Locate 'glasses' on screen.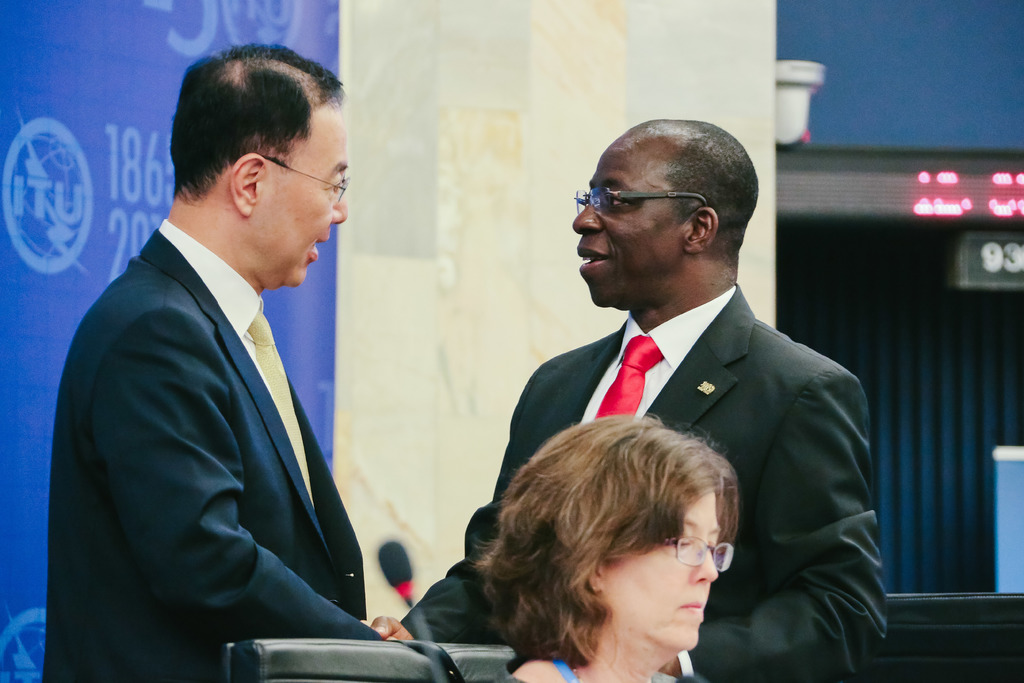
On screen at Rect(575, 185, 715, 216).
